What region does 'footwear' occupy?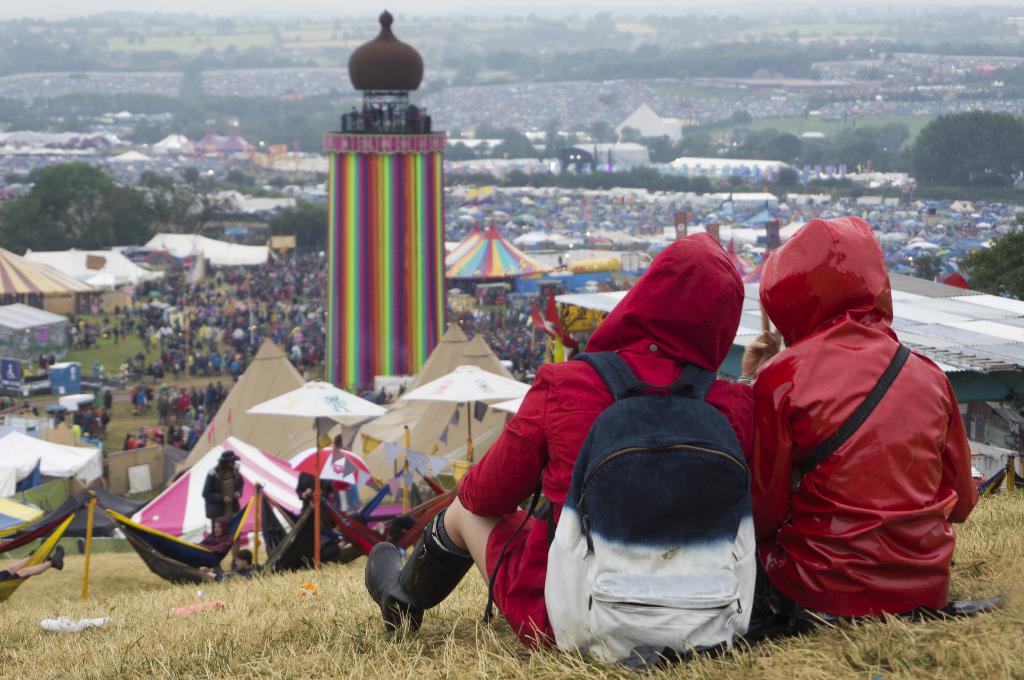
select_region(358, 505, 468, 640).
